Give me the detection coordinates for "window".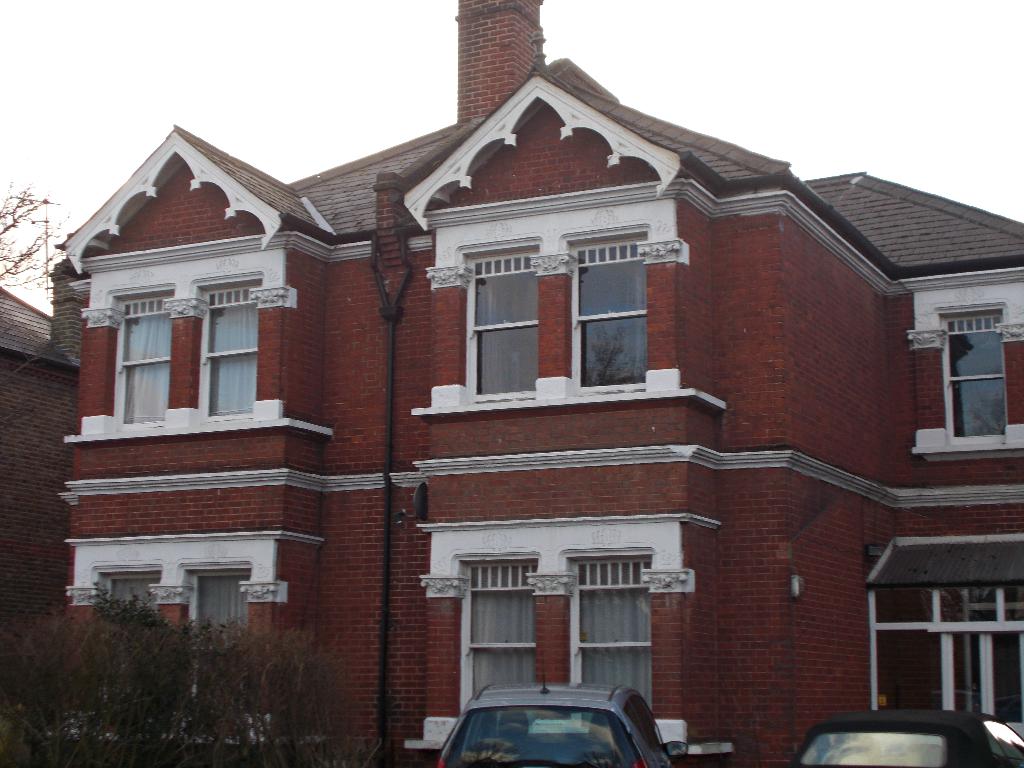
564, 542, 652, 712.
